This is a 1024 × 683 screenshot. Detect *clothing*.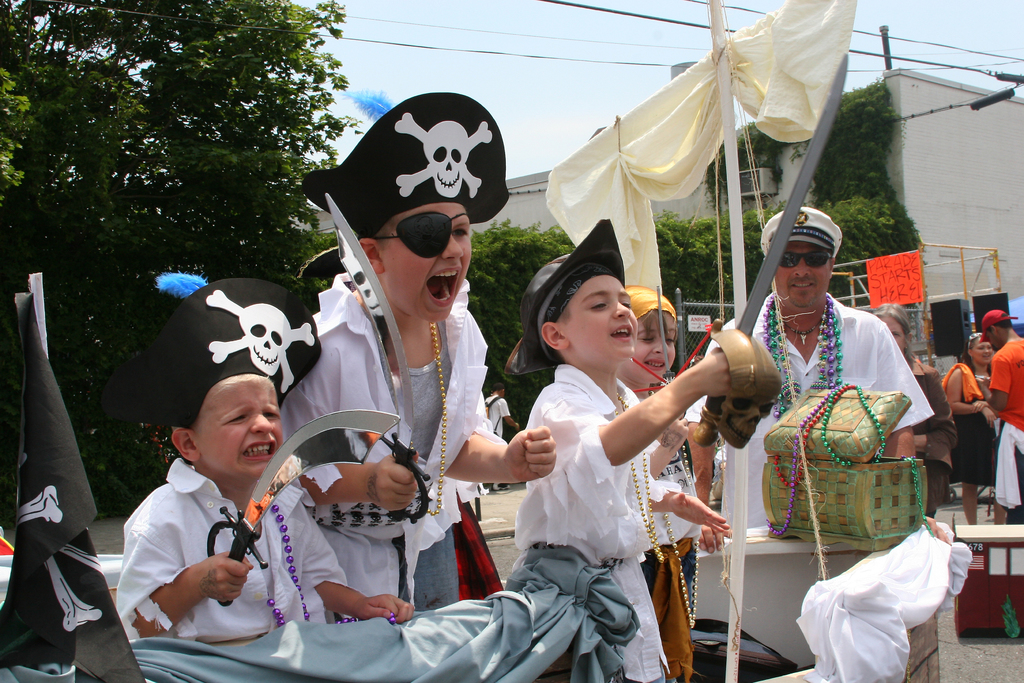
select_region(115, 457, 350, 647).
